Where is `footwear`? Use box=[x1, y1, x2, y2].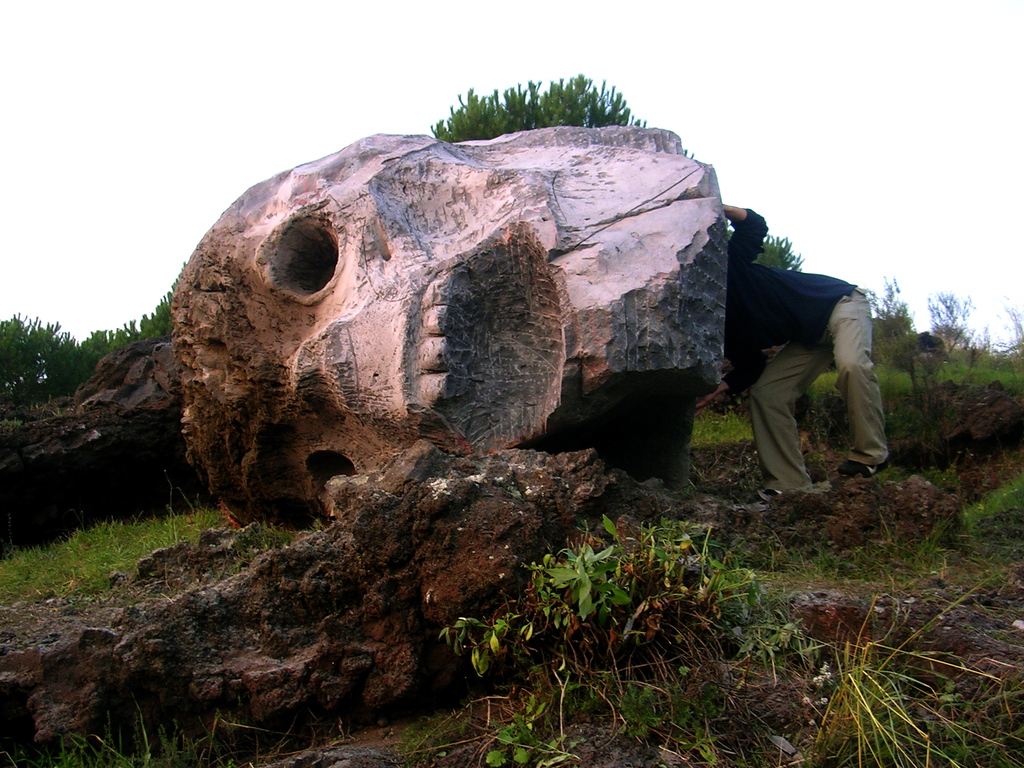
box=[846, 453, 886, 474].
